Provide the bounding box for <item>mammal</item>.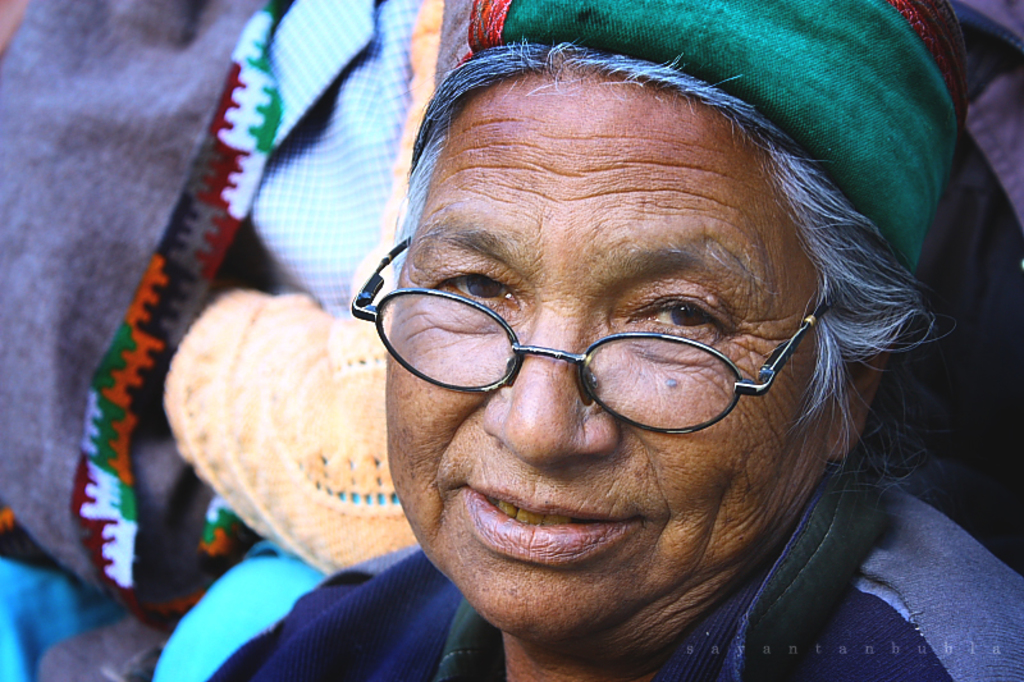
BBox(250, 0, 1023, 681).
